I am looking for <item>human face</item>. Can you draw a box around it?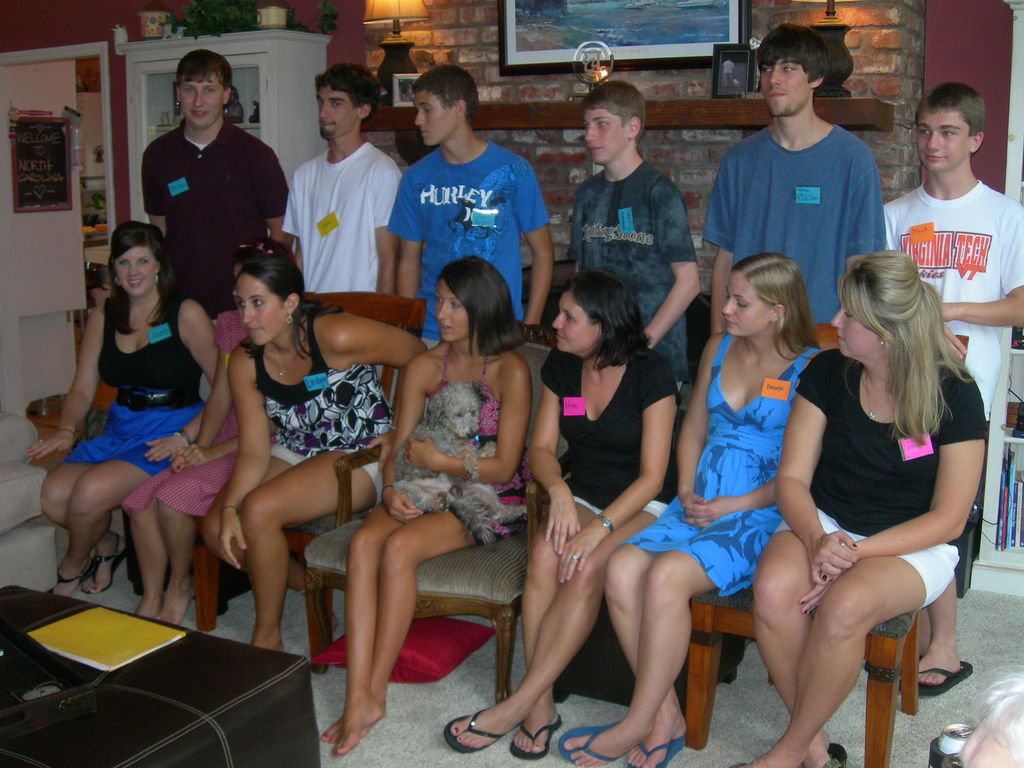
Sure, the bounding box is region(552, 292, 595, 348).
